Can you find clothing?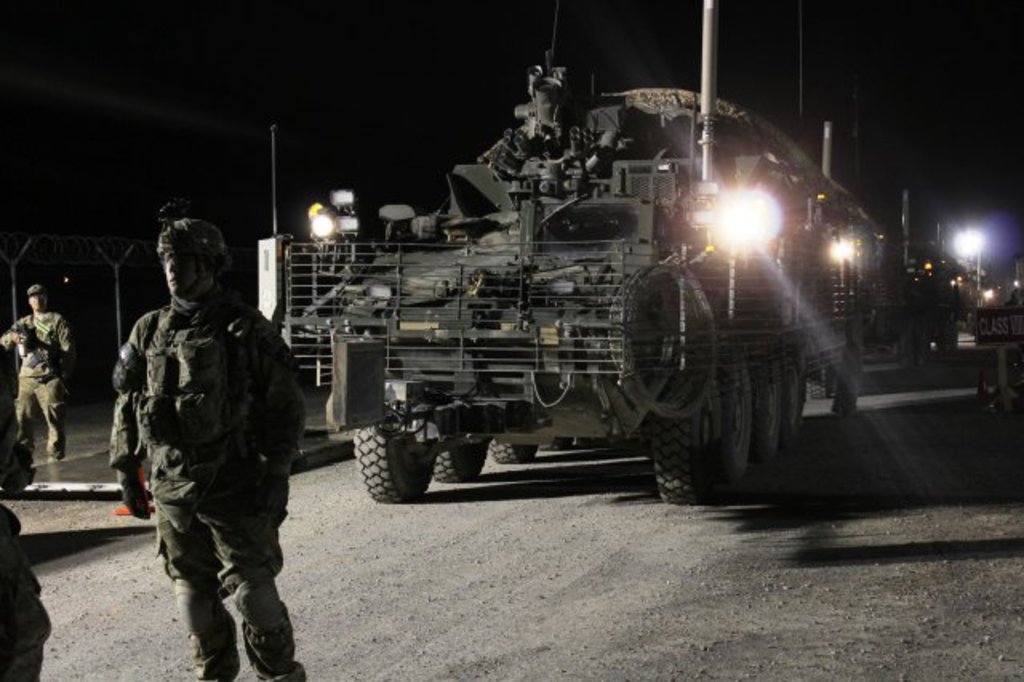
Yes, bounding box: (x1=0, y1=303, x2=96, y2=472).
